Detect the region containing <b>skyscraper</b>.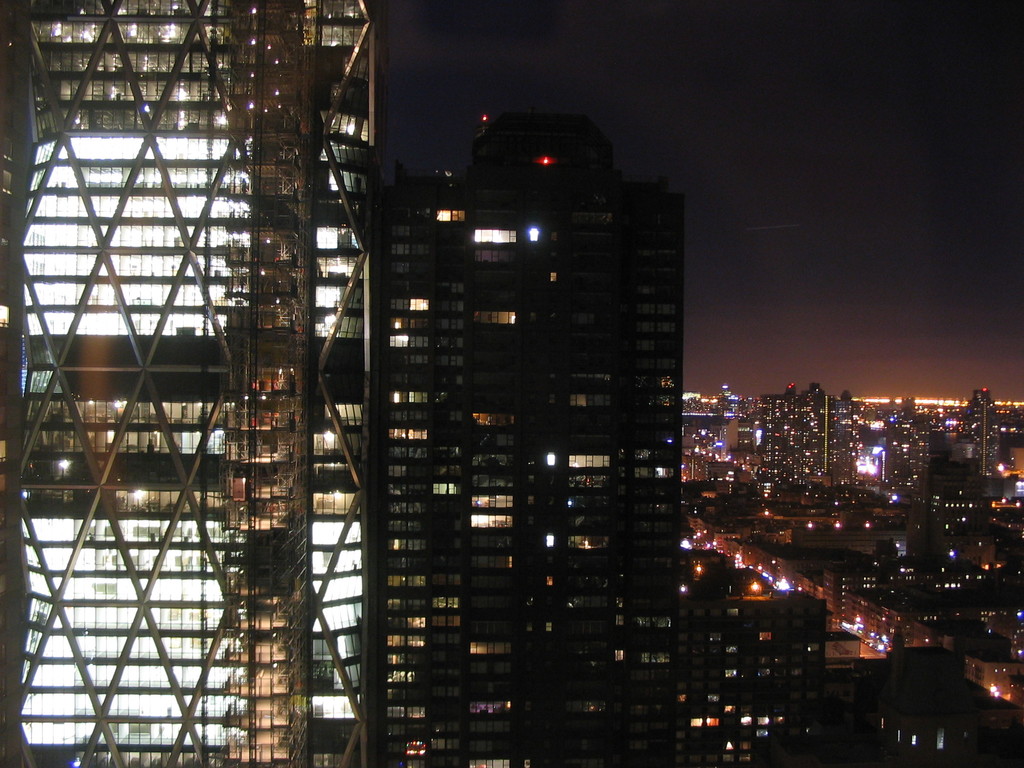
<bbox>0, 0, 387, 767</bbox>.
